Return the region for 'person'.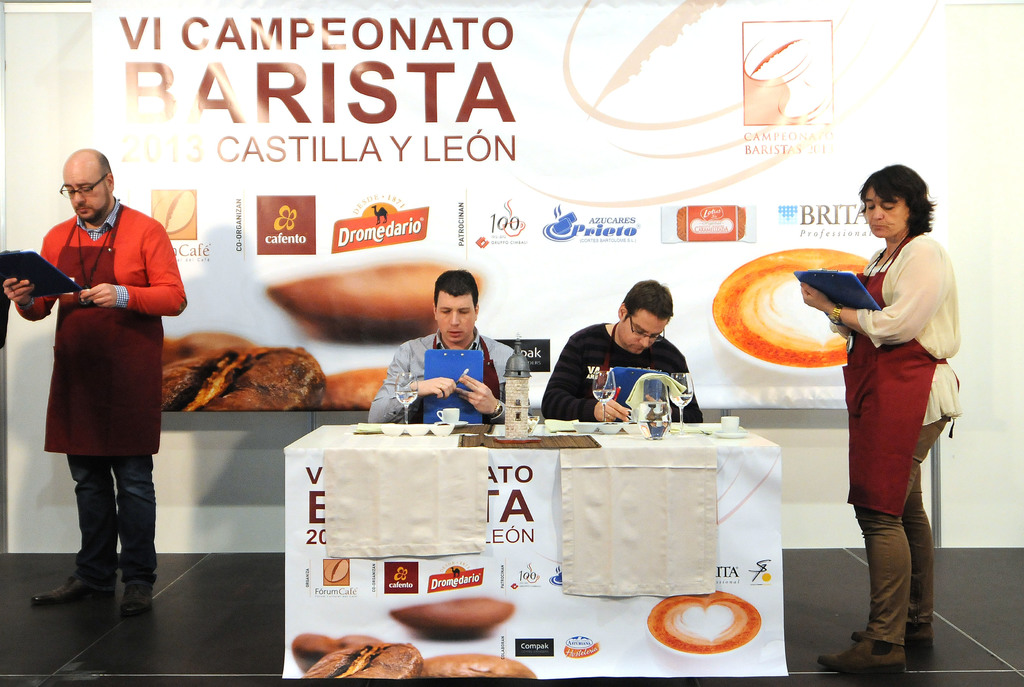
(x1=781, y1=172, x2=964, y2=670).
